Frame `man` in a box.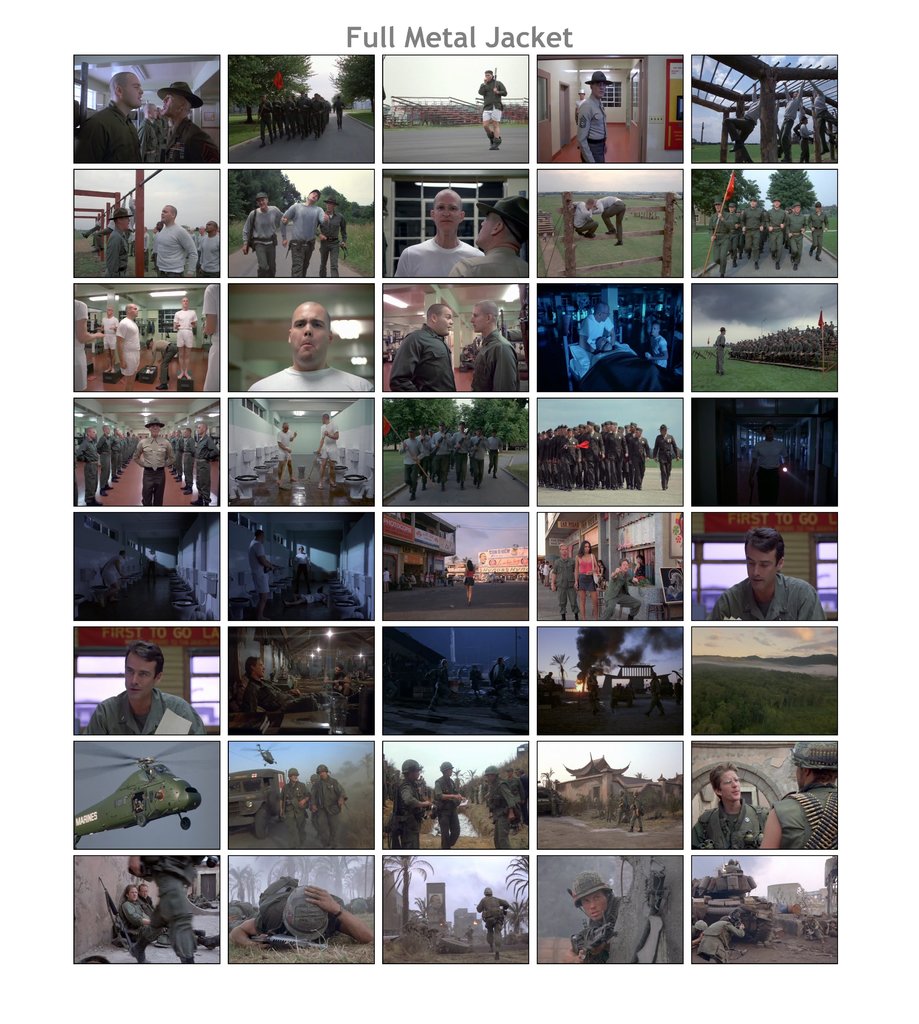
region(472, 883, 512, 962).
